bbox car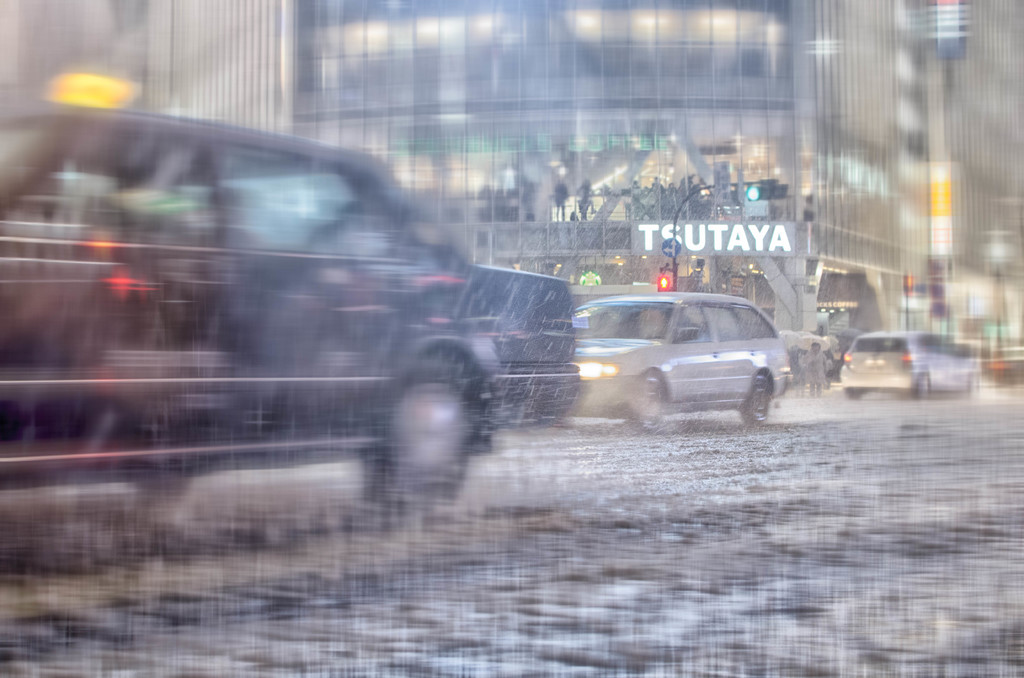
[0,102,583,519]
